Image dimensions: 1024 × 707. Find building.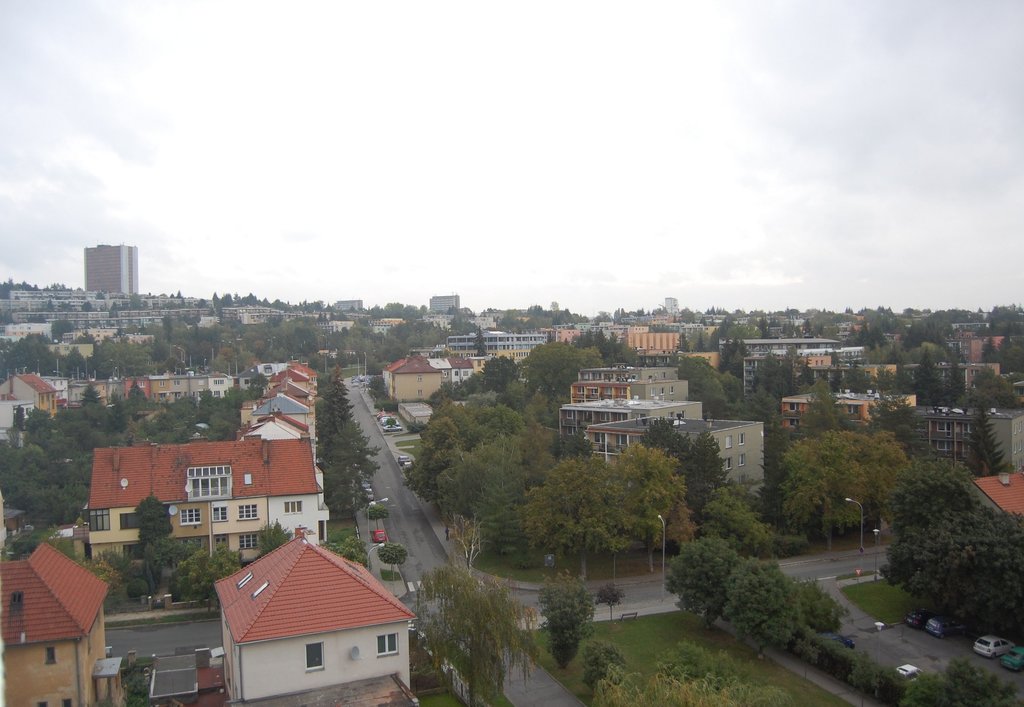
(83, 240, 137, 293).
